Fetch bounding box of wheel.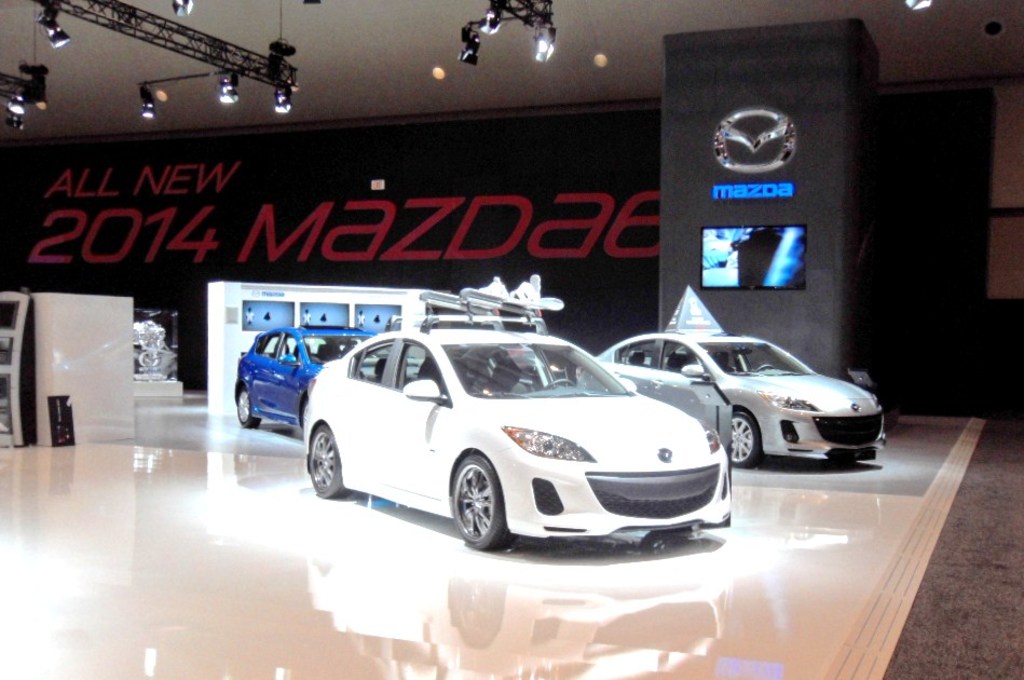
Bbox: (x1=448, y1=463, x2=509, y2=552).
